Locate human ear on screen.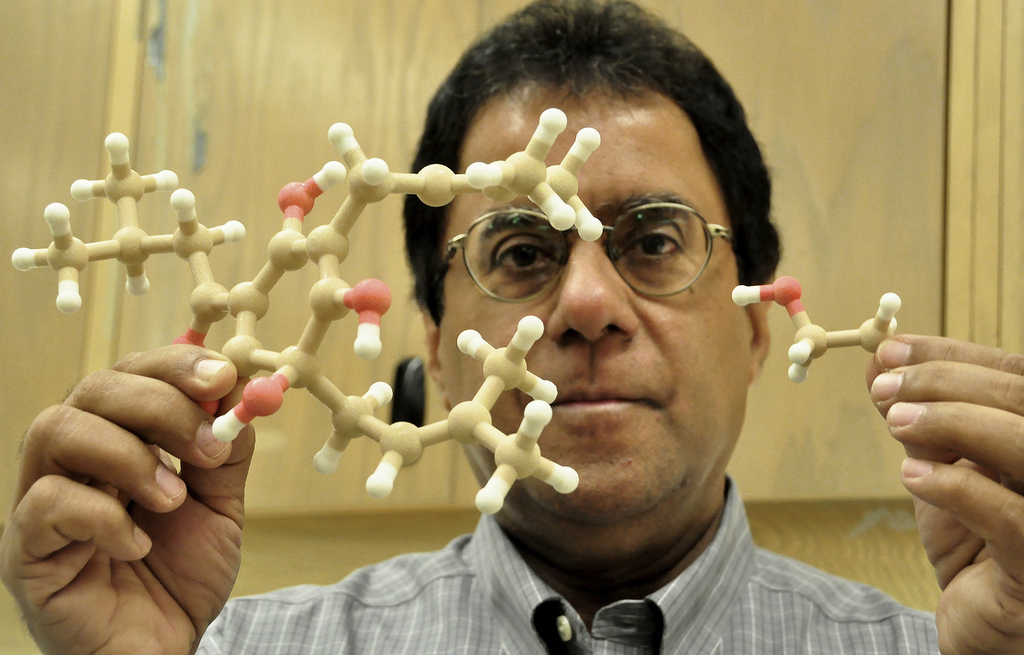
On screen at BBox(422, 309, 445, 405).
